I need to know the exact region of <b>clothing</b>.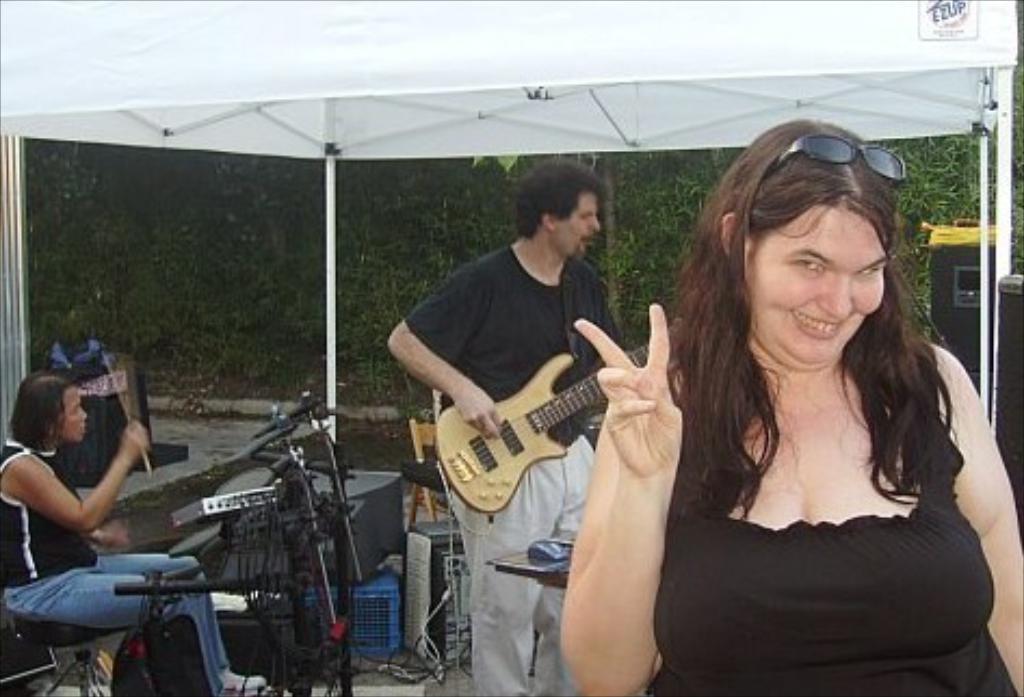
Region: detection(645, 329, 1020, 695).
